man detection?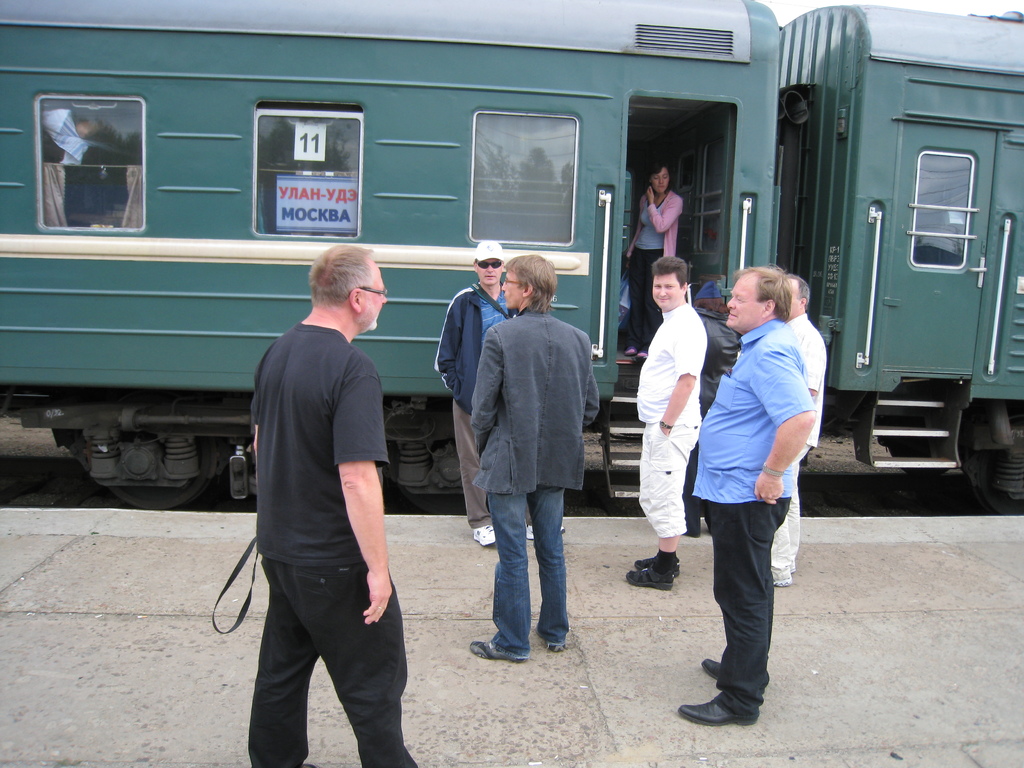
select_region(467, 253, 605, 664)
